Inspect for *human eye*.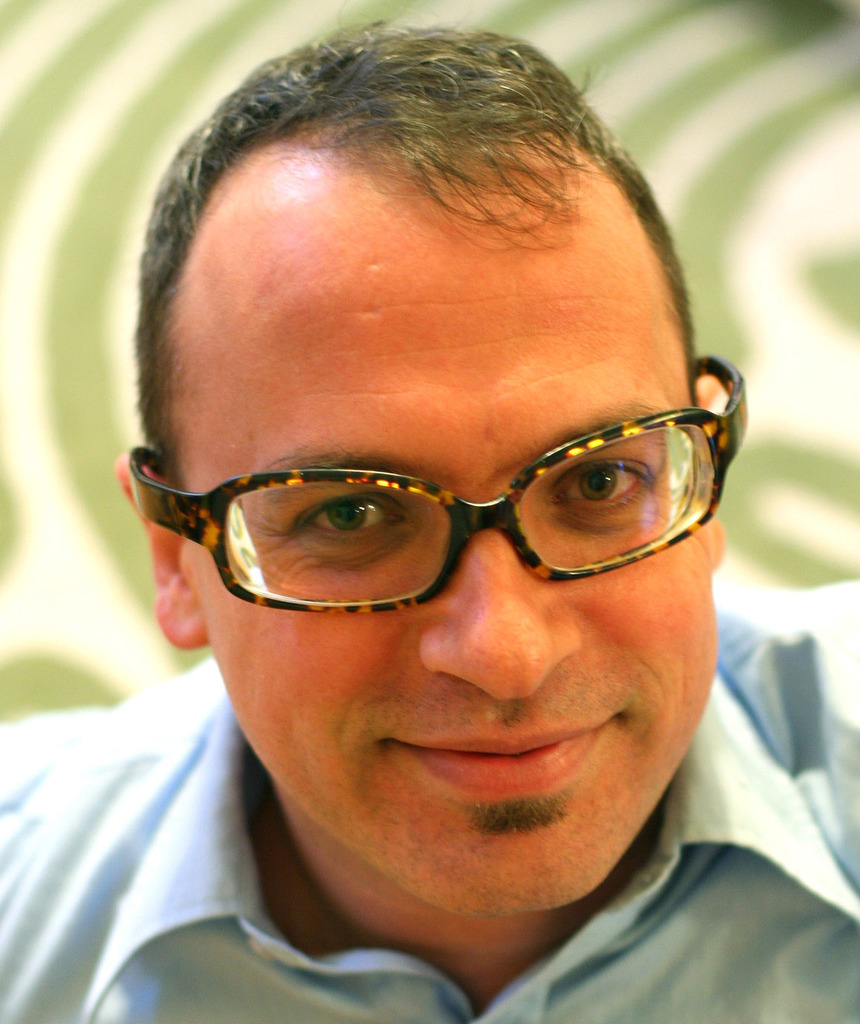
Inspection: 546:458:654:506.
